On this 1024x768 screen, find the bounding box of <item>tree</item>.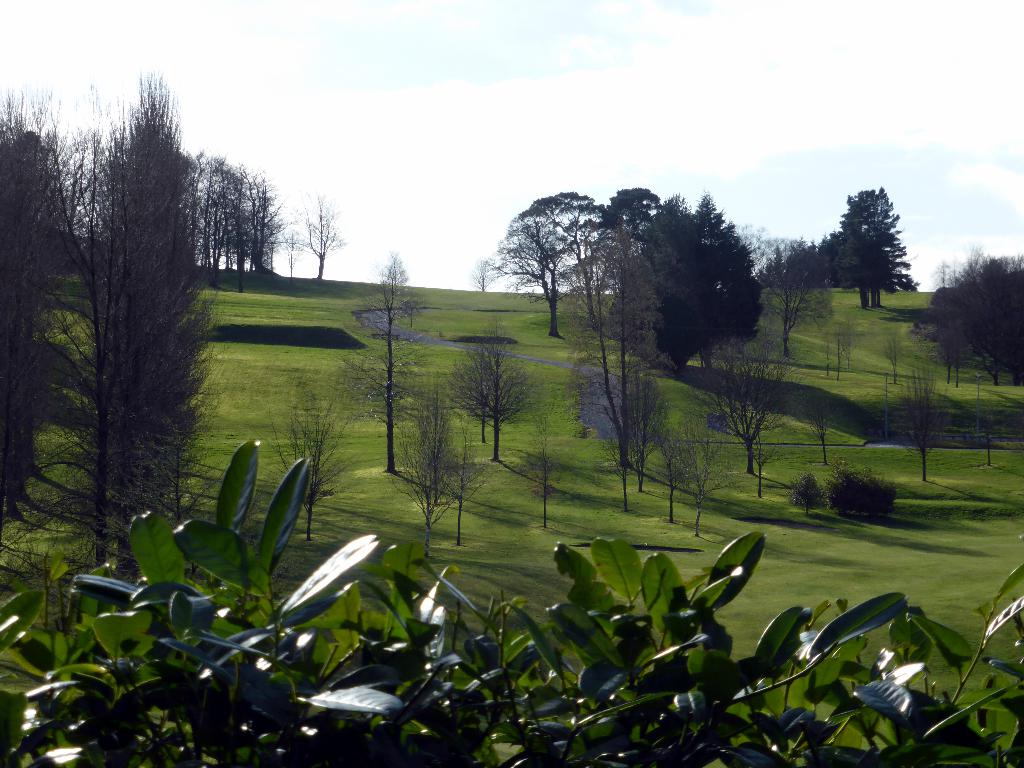
Bounding box: 504/218/575/341.
